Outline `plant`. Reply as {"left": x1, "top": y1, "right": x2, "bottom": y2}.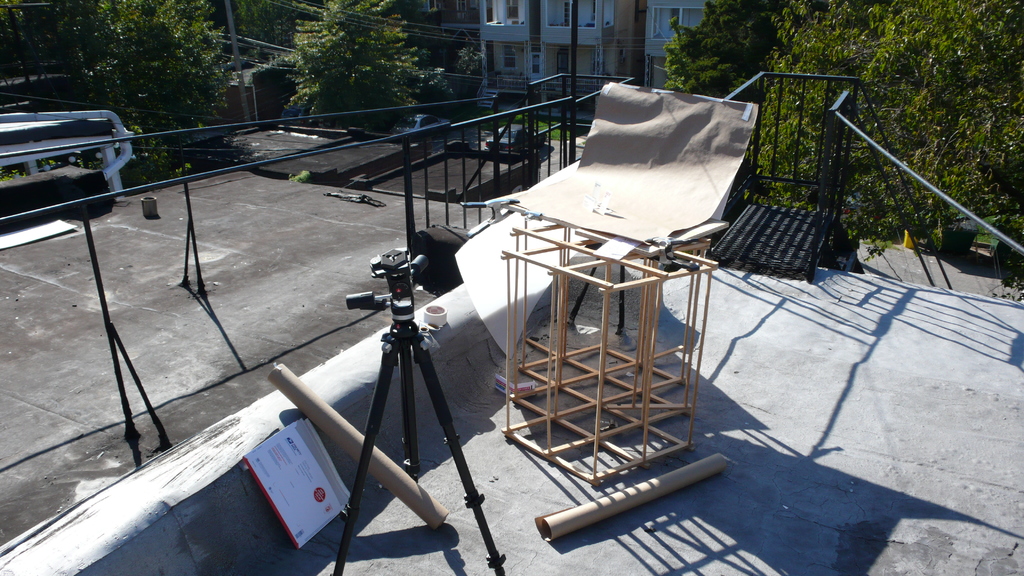
{"left": 663, "top": 0, "right": 786, "bottom": 120}.
